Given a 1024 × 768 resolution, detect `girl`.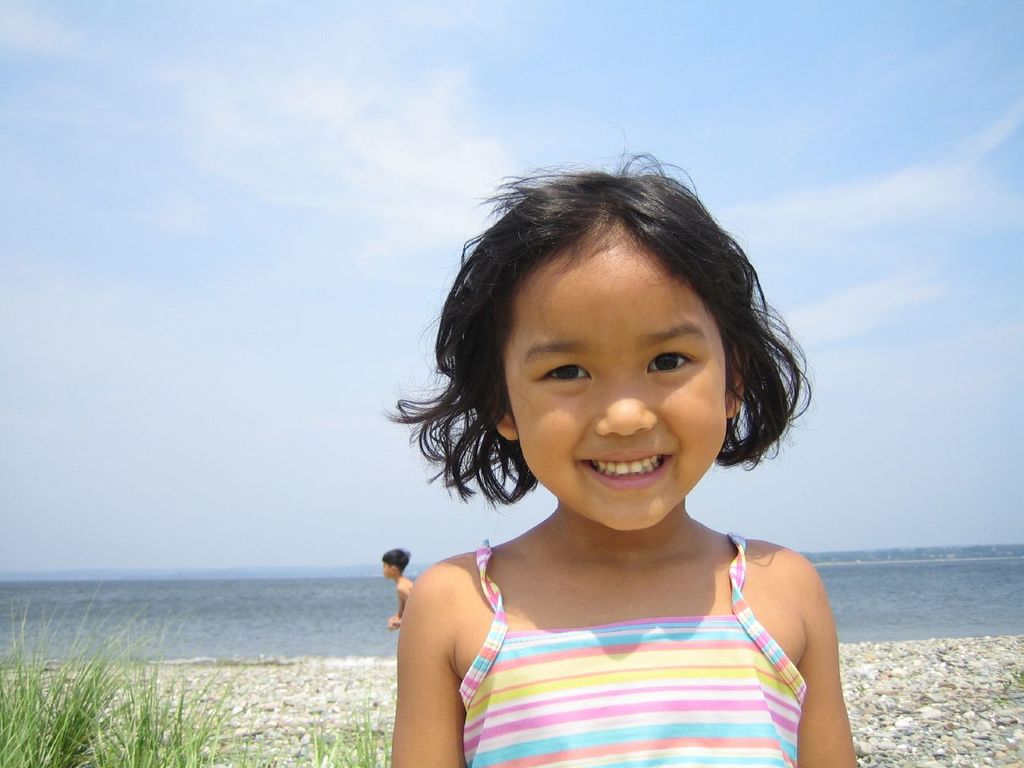
bbox=[378, 120, 856, 767].
